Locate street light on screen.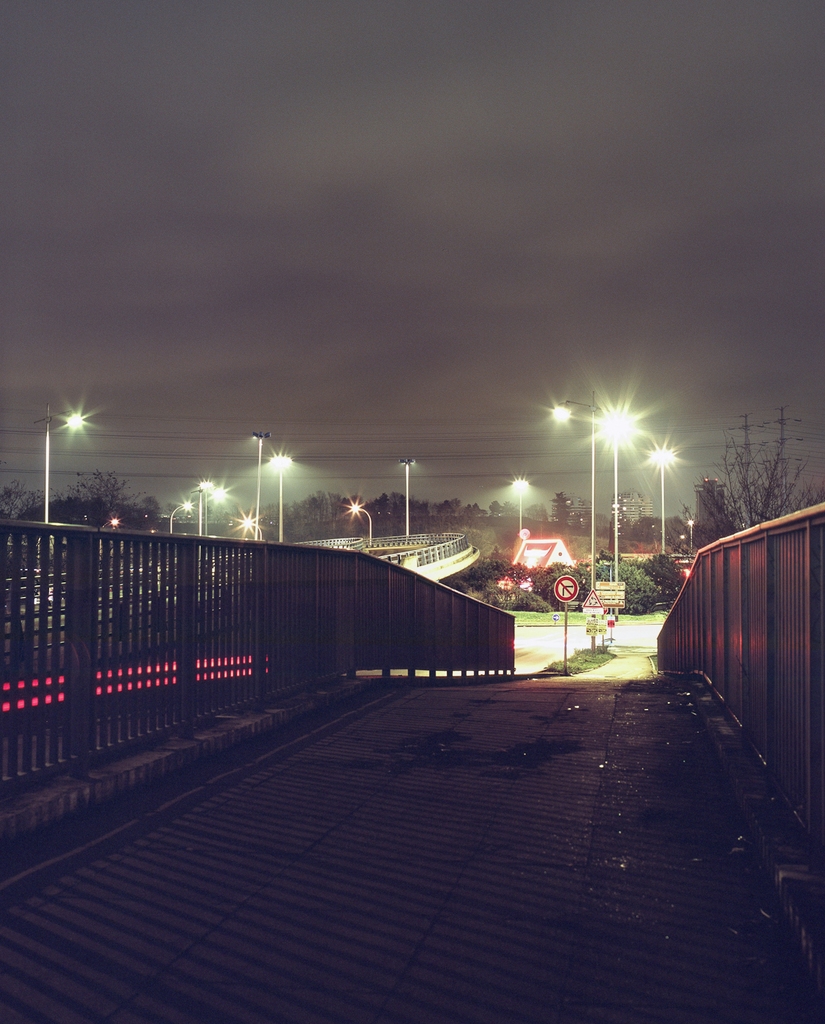
On screen at <bbox>551, 385, 602, 590</bbox>.
